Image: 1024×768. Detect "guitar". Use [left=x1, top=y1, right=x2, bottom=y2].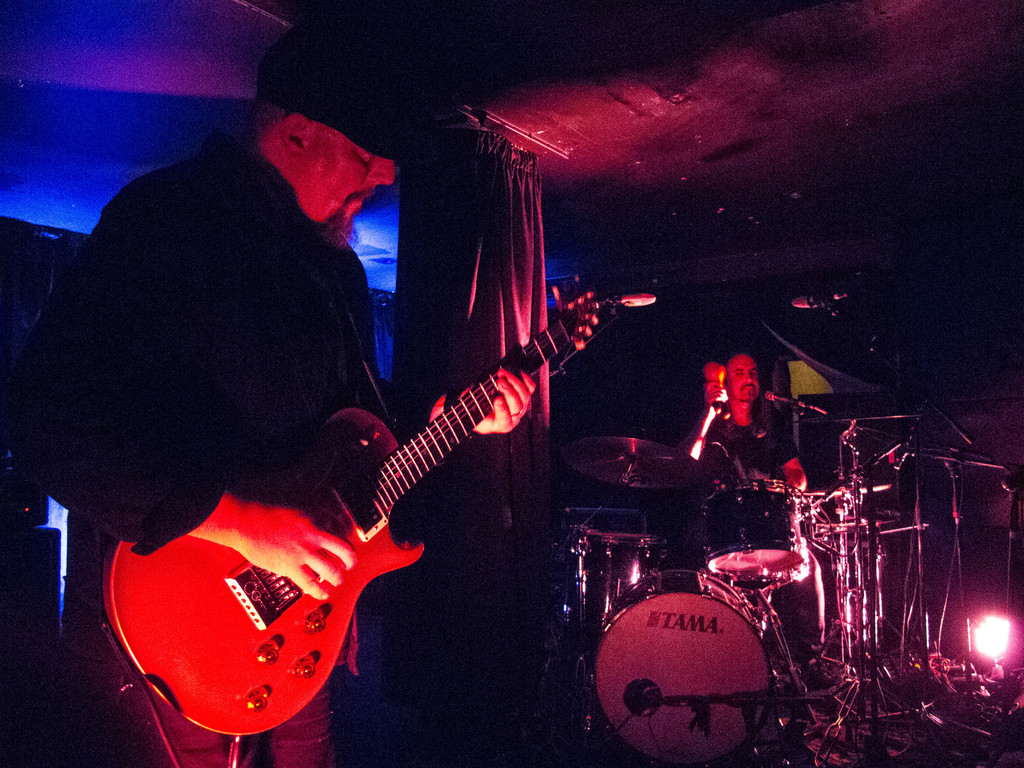
[left=124, top=259, right=617, bottom=738].
